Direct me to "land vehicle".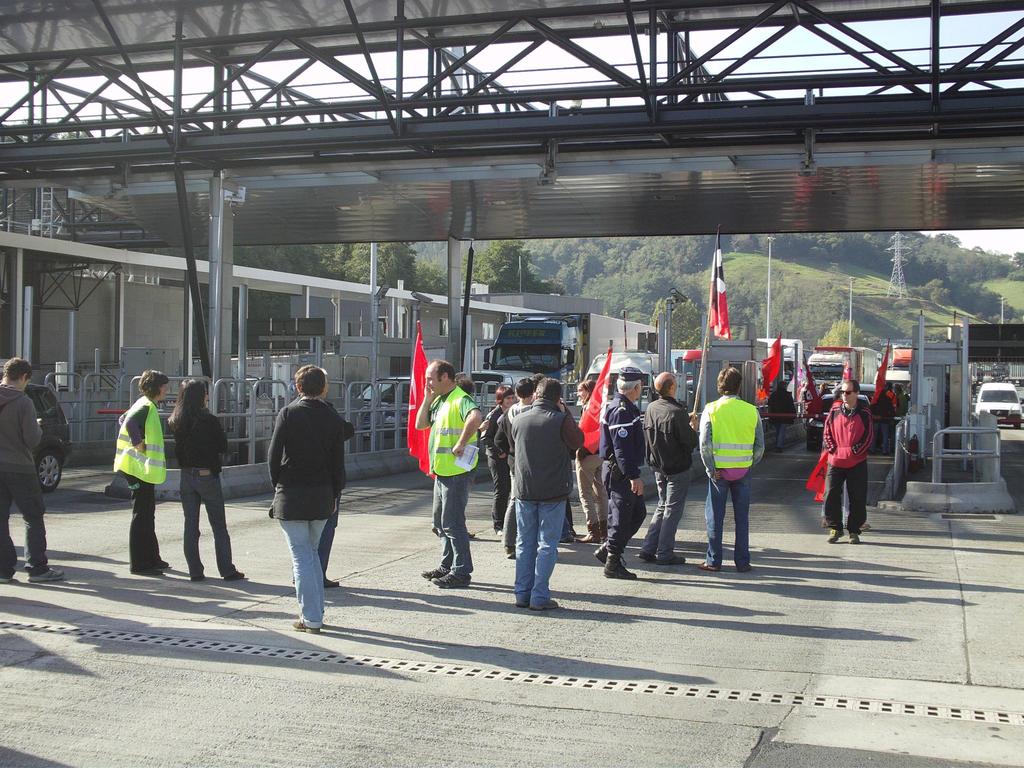
Direction: <box>472,370,536,420</box>.
